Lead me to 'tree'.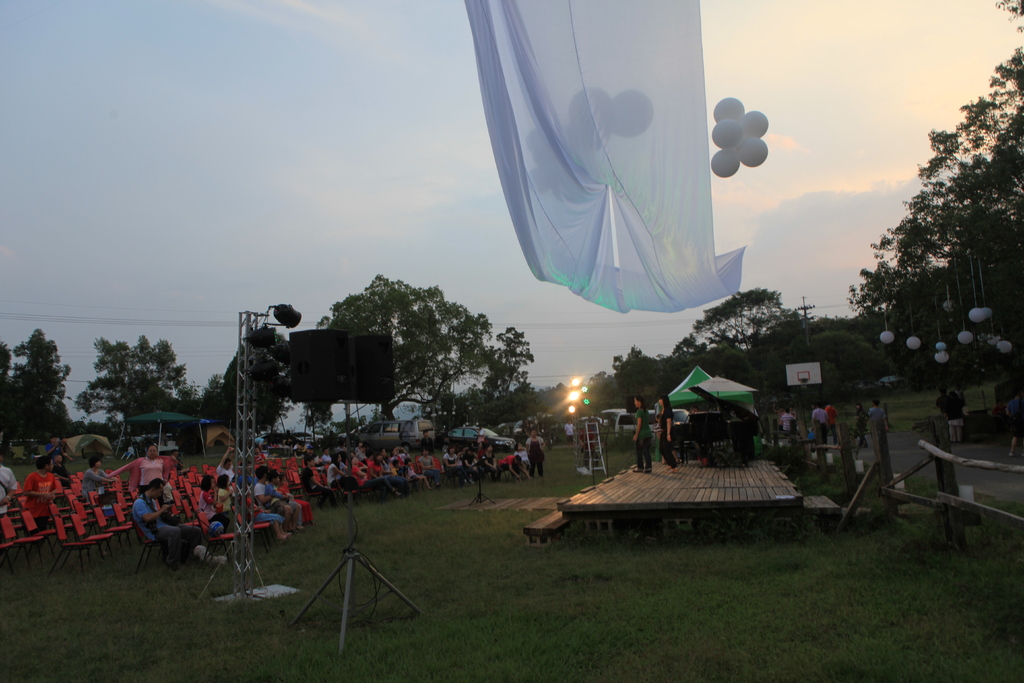
Lead to detection(0, 320, 70, 457).
